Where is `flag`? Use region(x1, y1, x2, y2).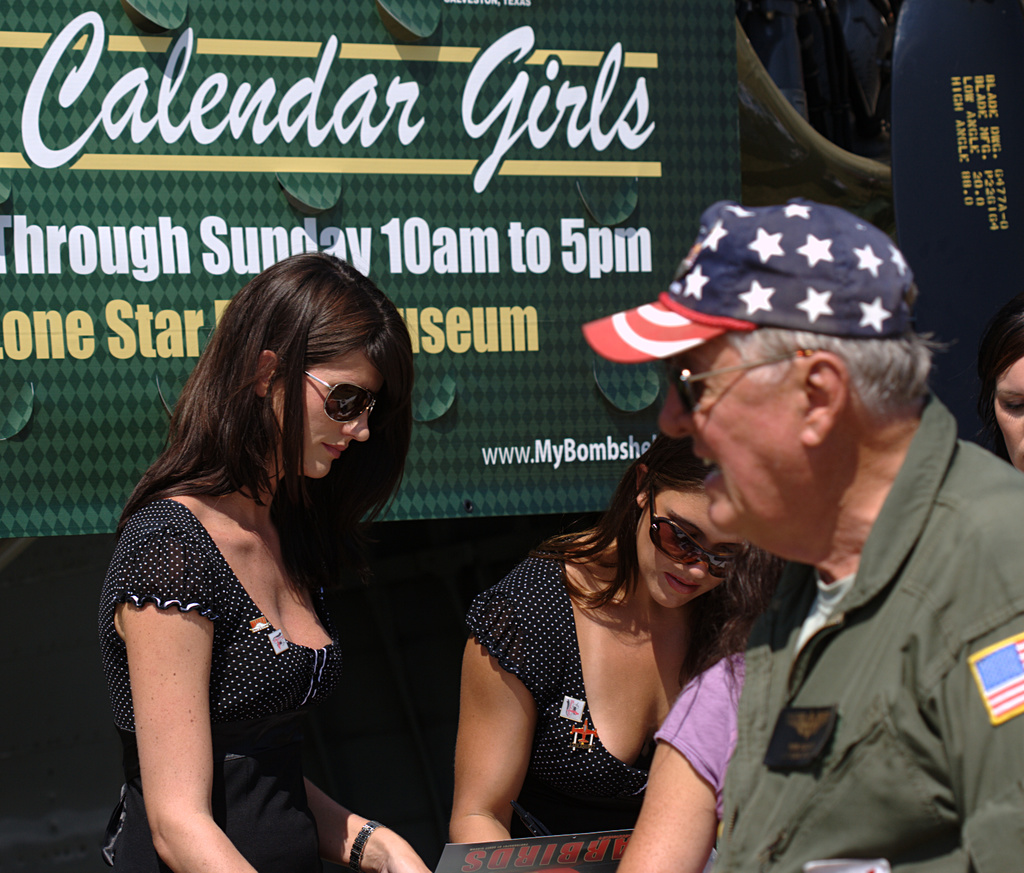
region(581, 203, 922, 359).
